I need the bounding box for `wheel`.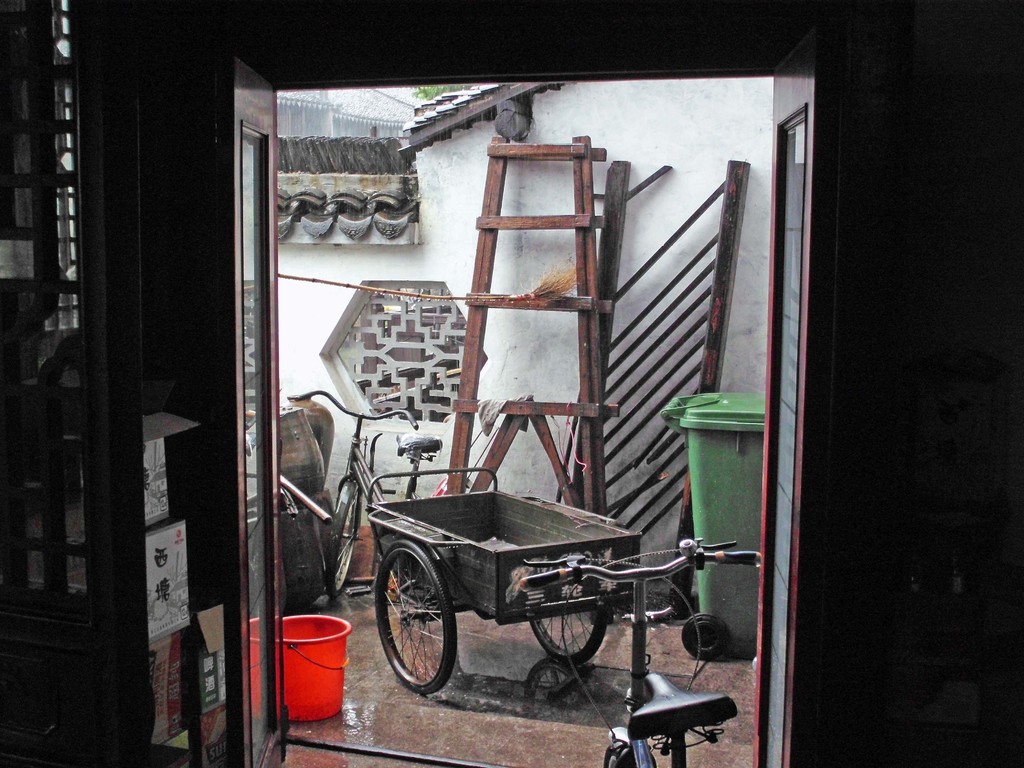
Here it is: 604,740,633,767.
